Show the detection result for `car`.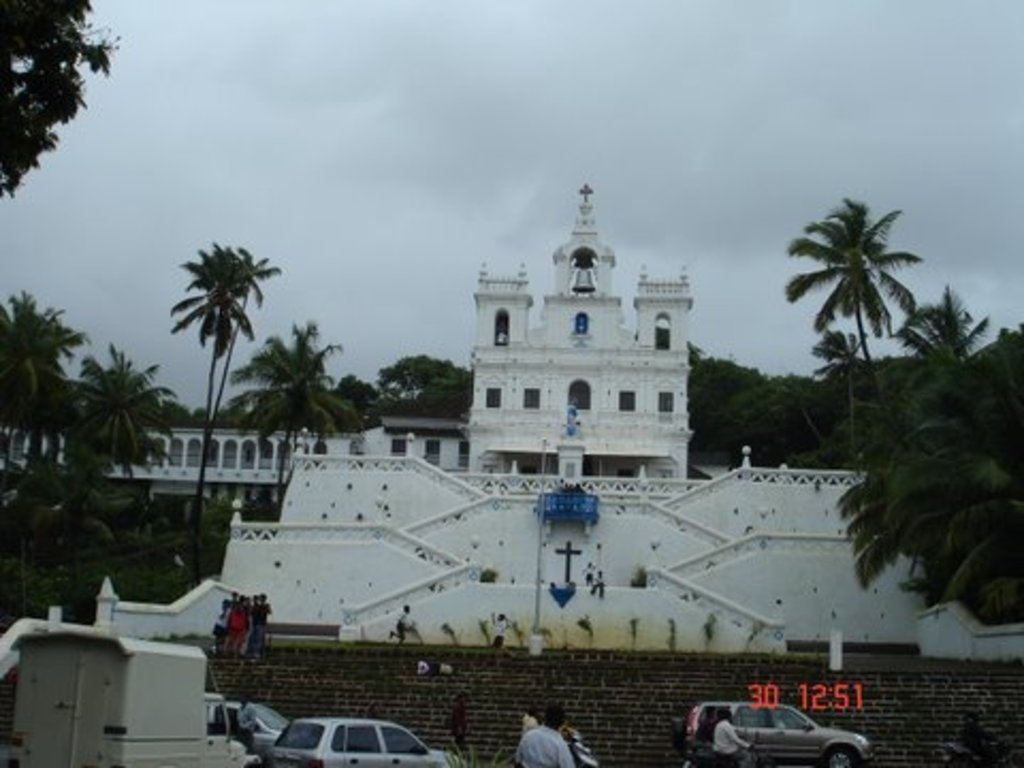
[273, 710, 474, 766].
